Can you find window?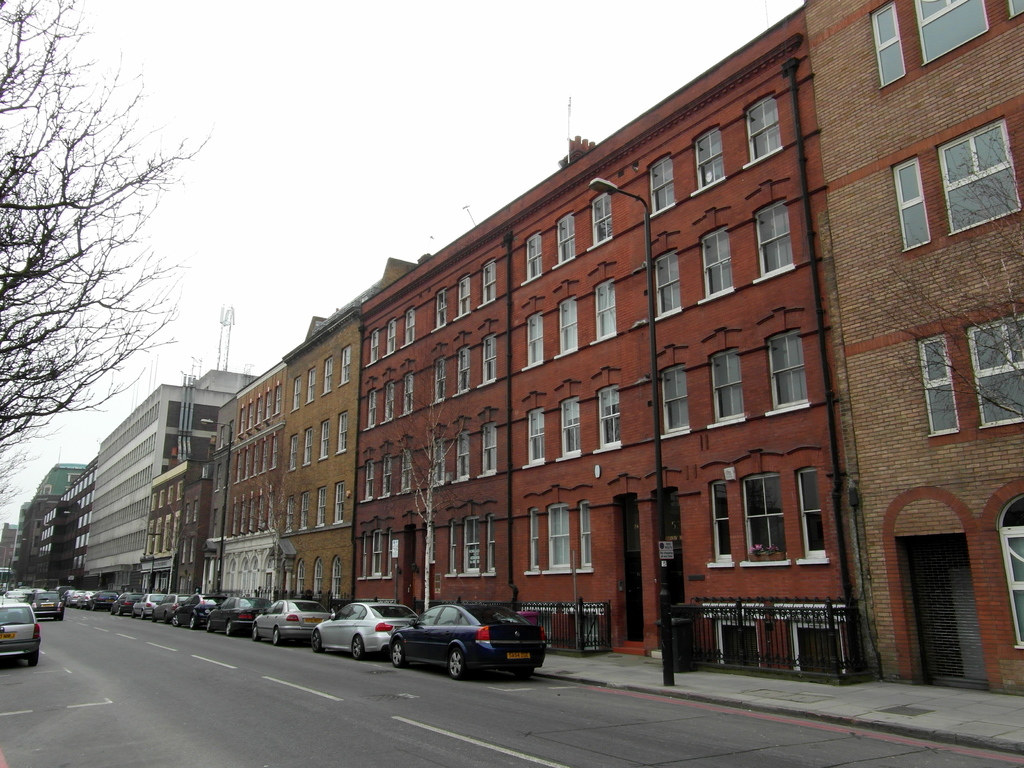
Yes, bounding box: l=429, t=352, r=445, b=409.
